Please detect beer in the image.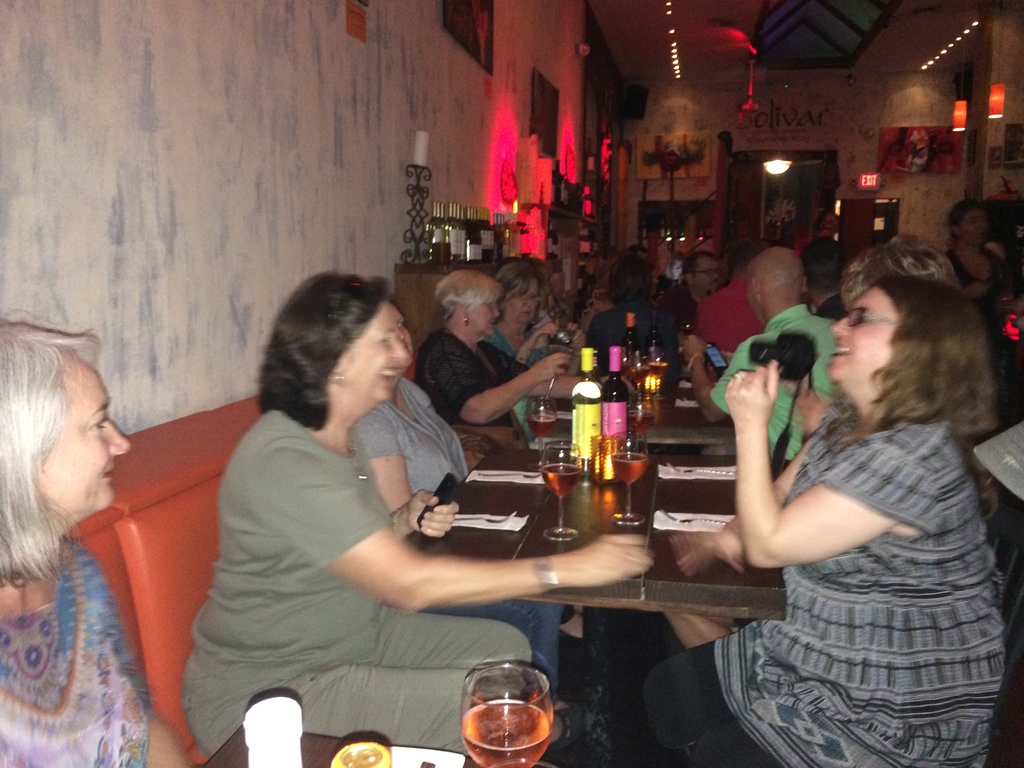
detection(614, 451, 649, 484).
